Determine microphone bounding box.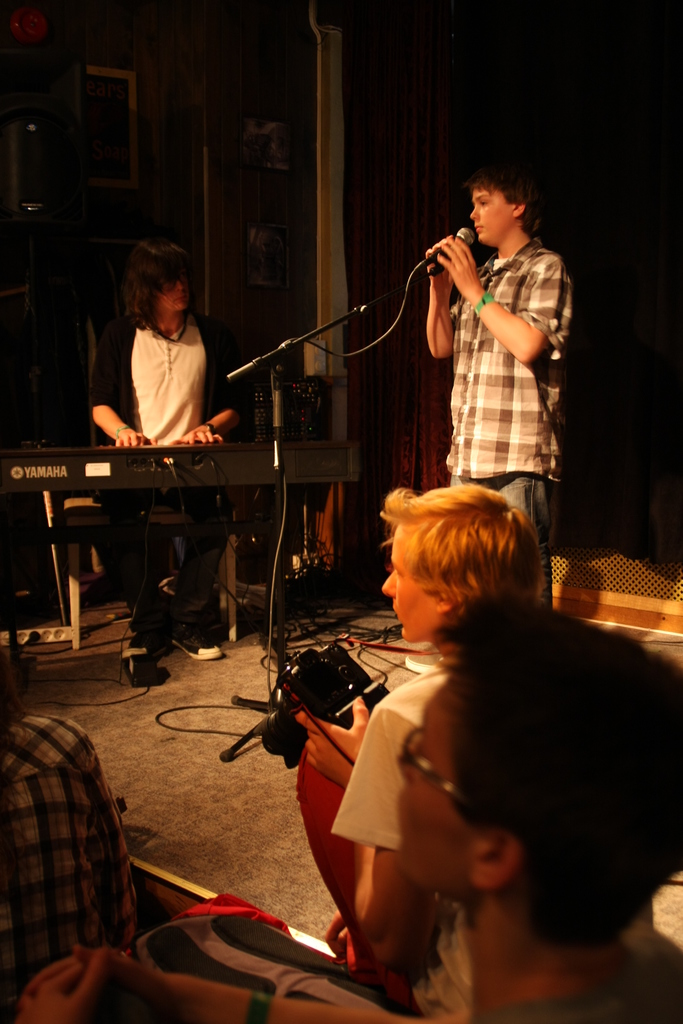
Determined: rect(428, 223, 472, 281).
